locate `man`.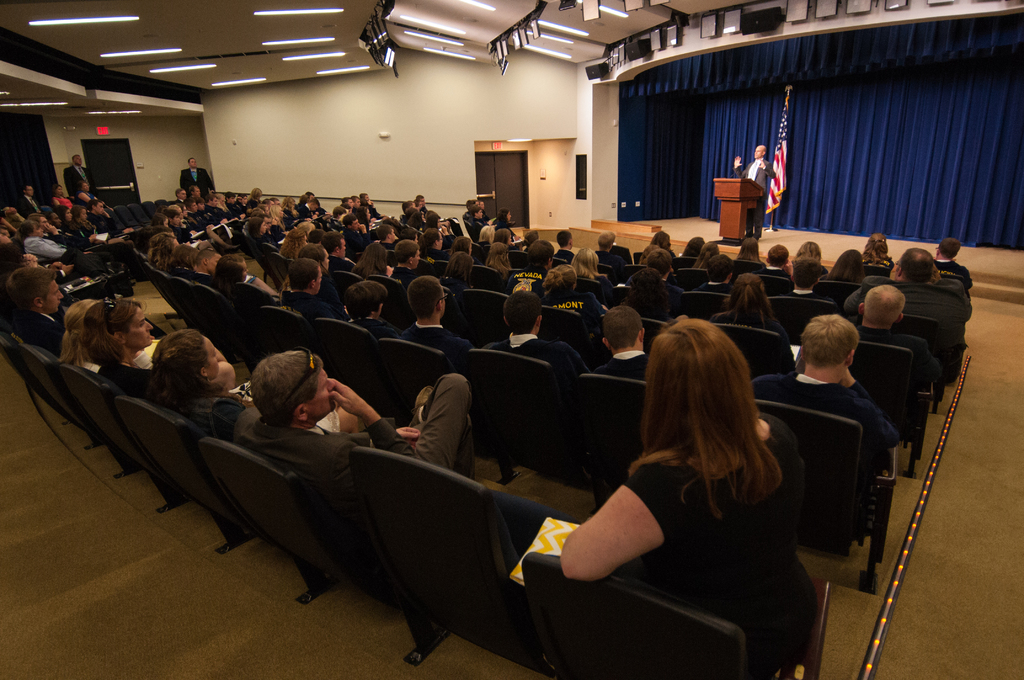
Bounding box: 593/305/661/387.
